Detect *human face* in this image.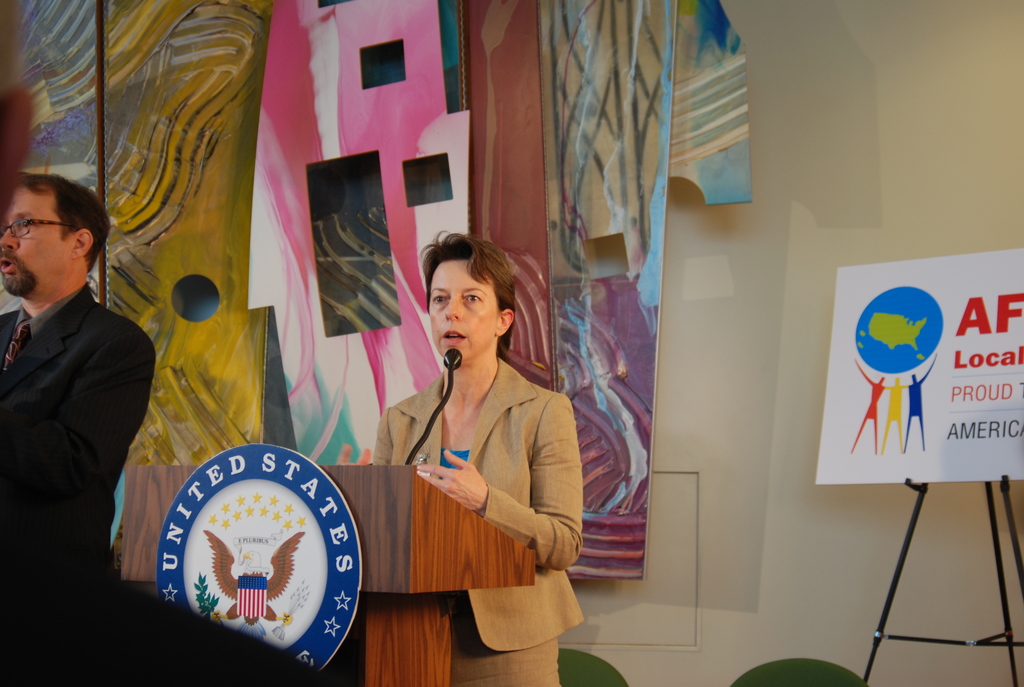
Detection: Rect(430, 260, 495, 360).
